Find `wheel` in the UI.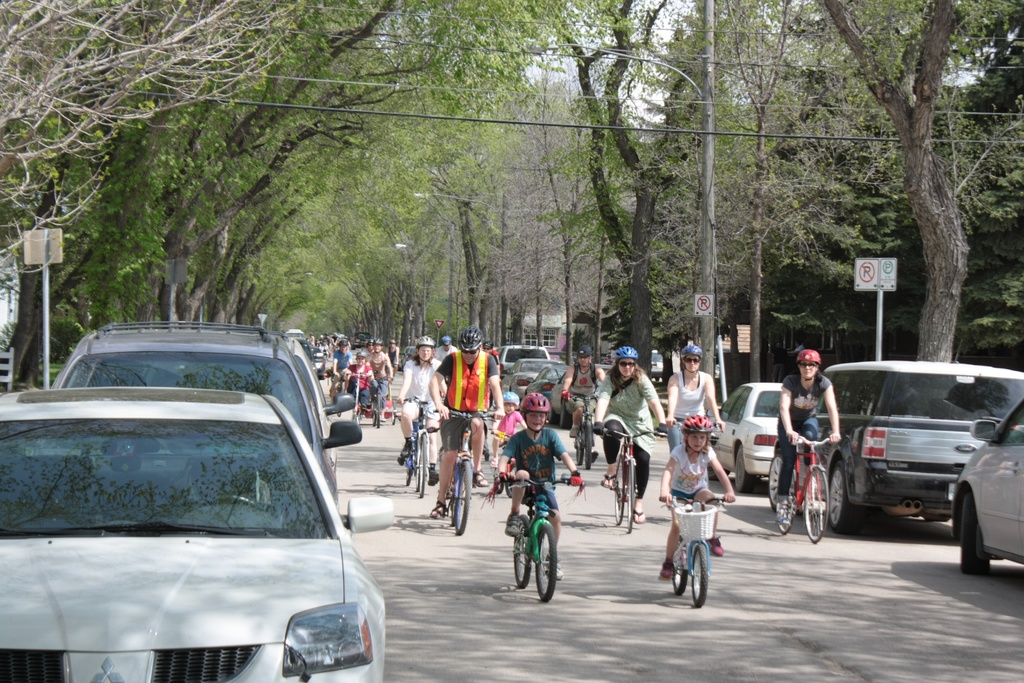
UI element at <bbox>534, 520, 557, 607</bbox>.
